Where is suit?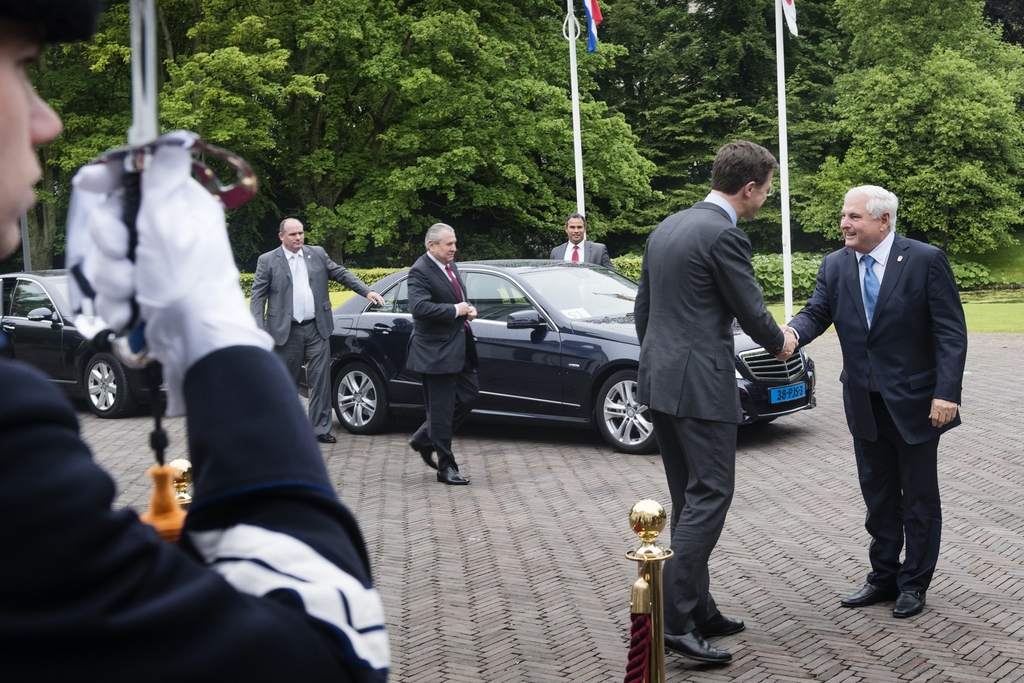
x1=253 y1=246 x2=367 y2=435.
